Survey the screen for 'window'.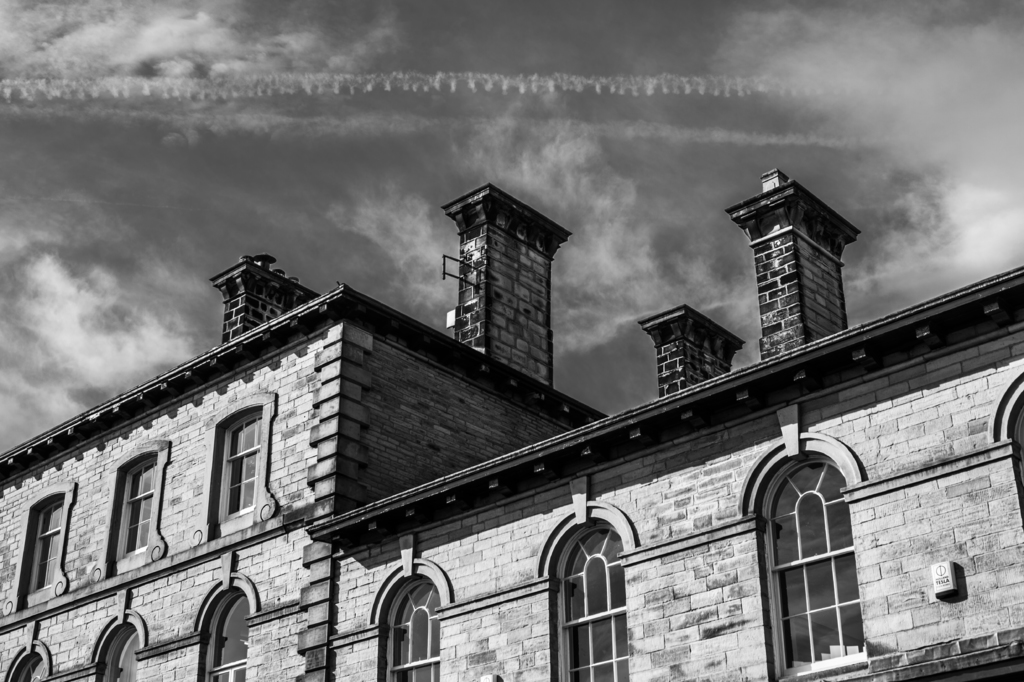
Survey found: [1007, 393, 1023, 512].
